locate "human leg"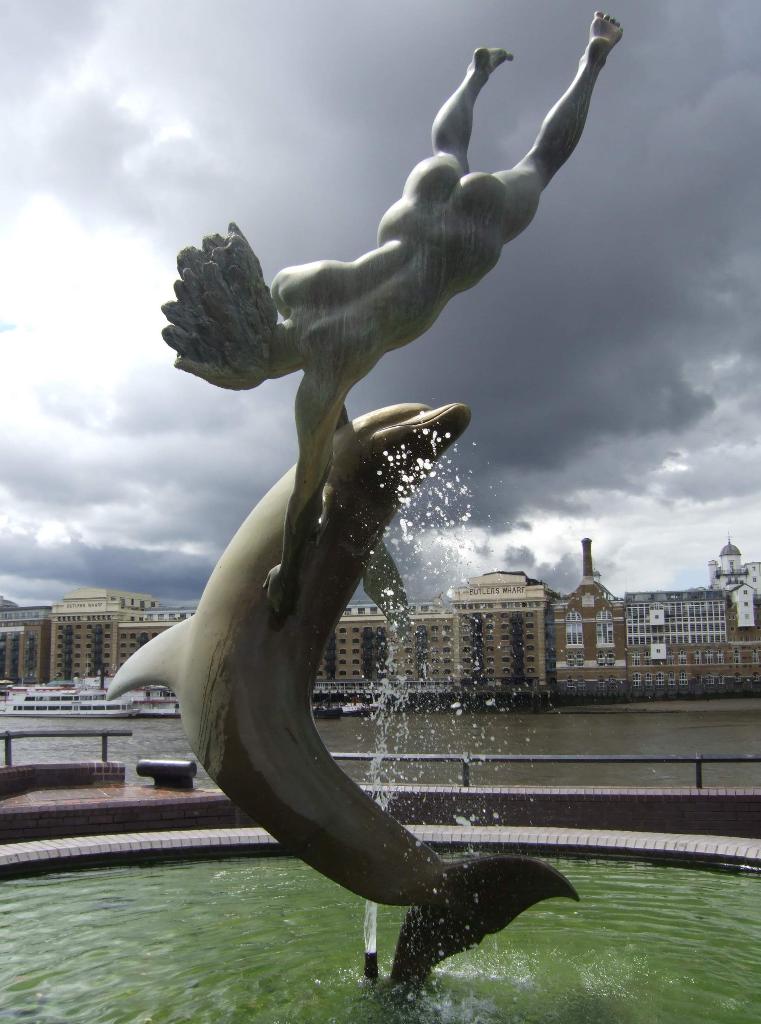
403/46/512/198
